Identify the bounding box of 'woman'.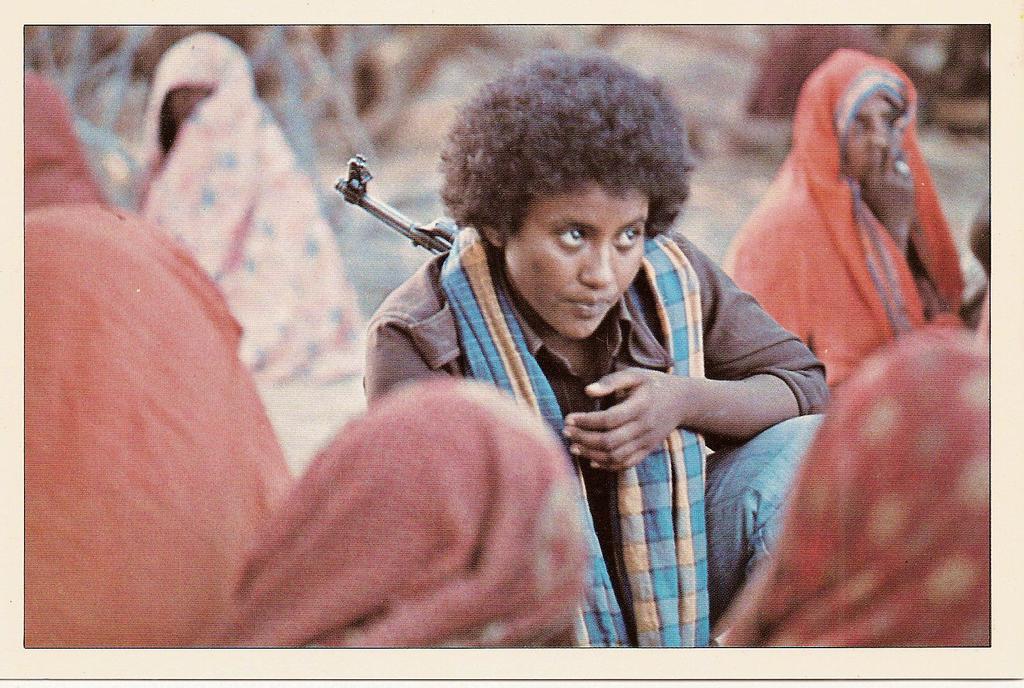
[x1=721, y1=47, x2=989, y2=401].
